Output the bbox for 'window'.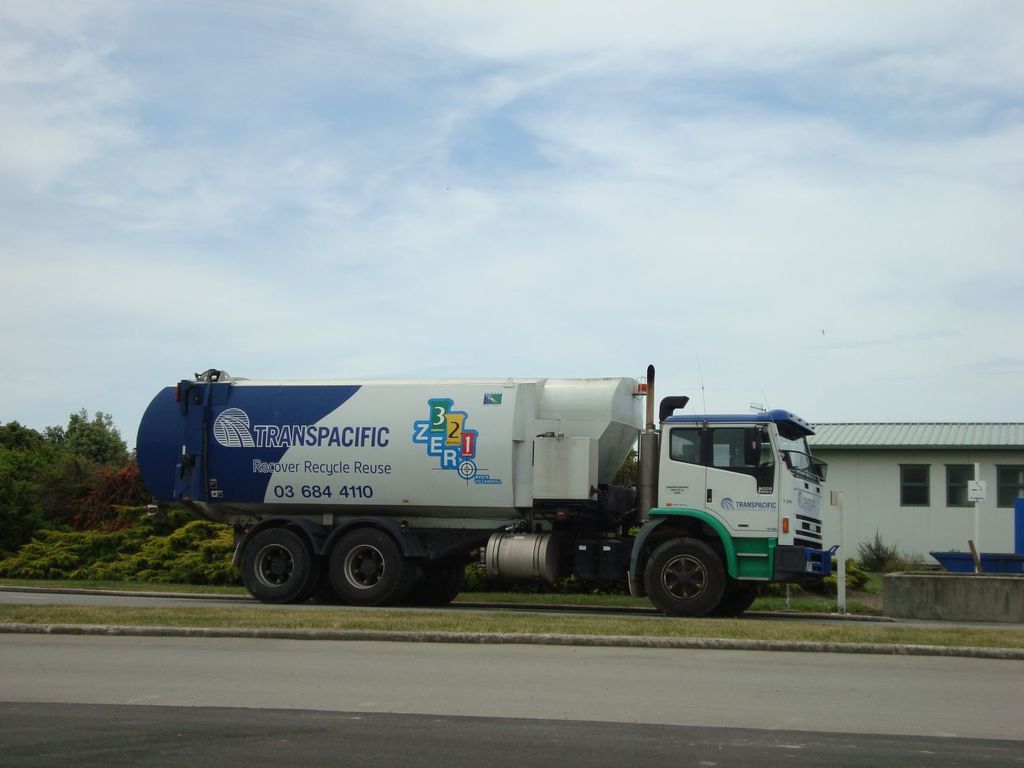
bbox(996, 459, 1021, 510).
